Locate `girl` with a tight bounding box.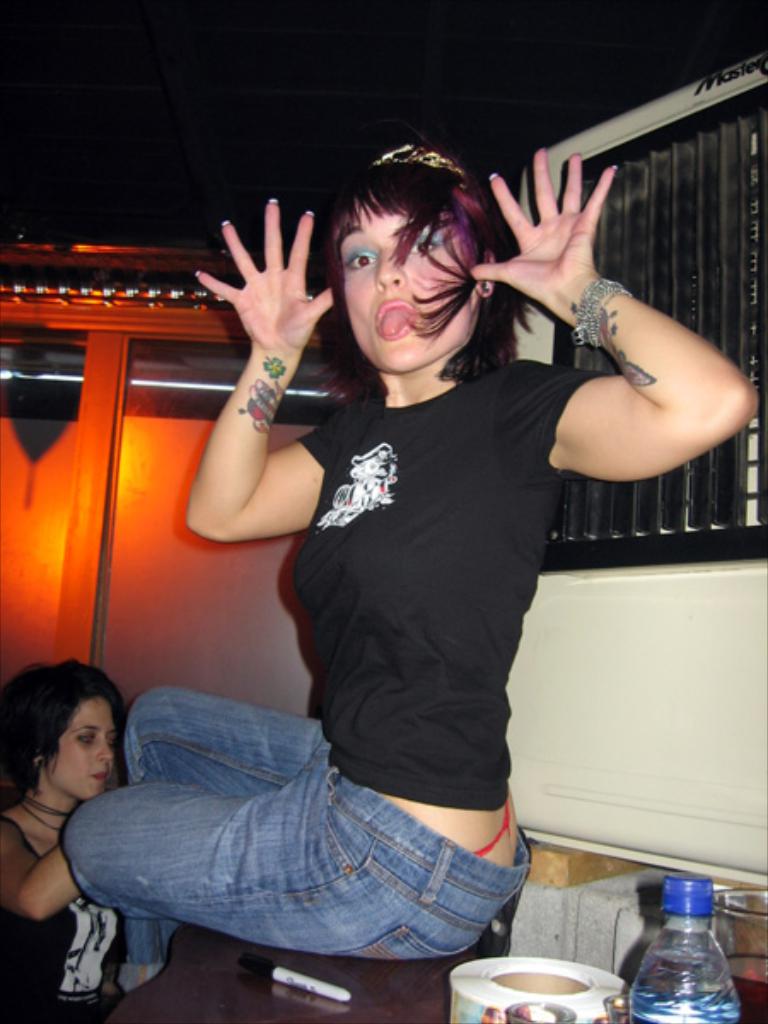
rect(0, 654, 128, 1022).
